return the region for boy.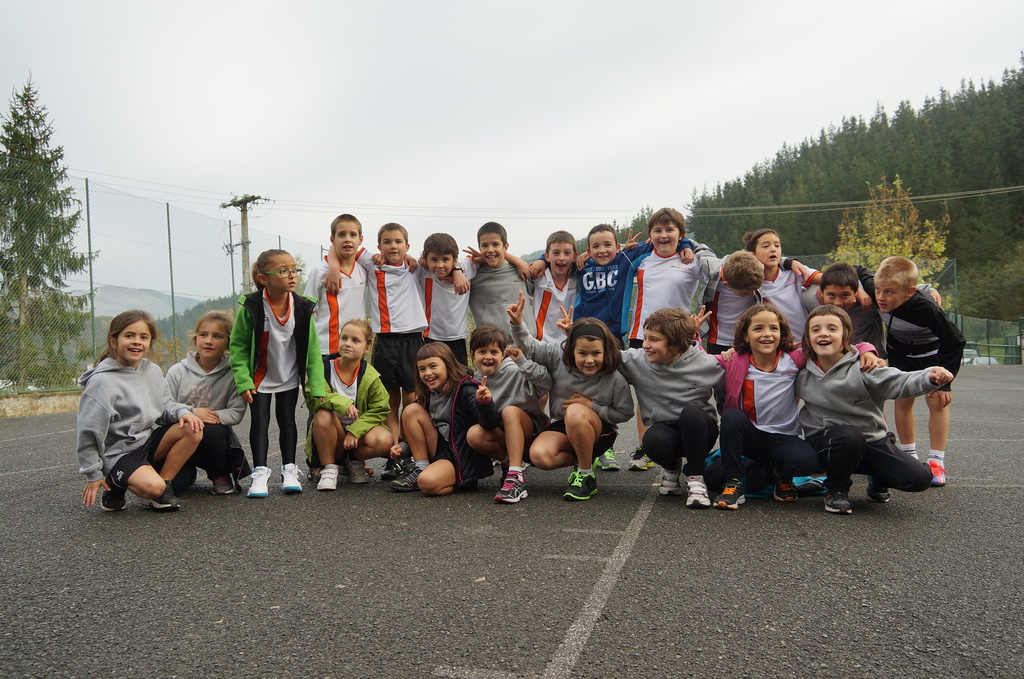
528/221/695/470.
